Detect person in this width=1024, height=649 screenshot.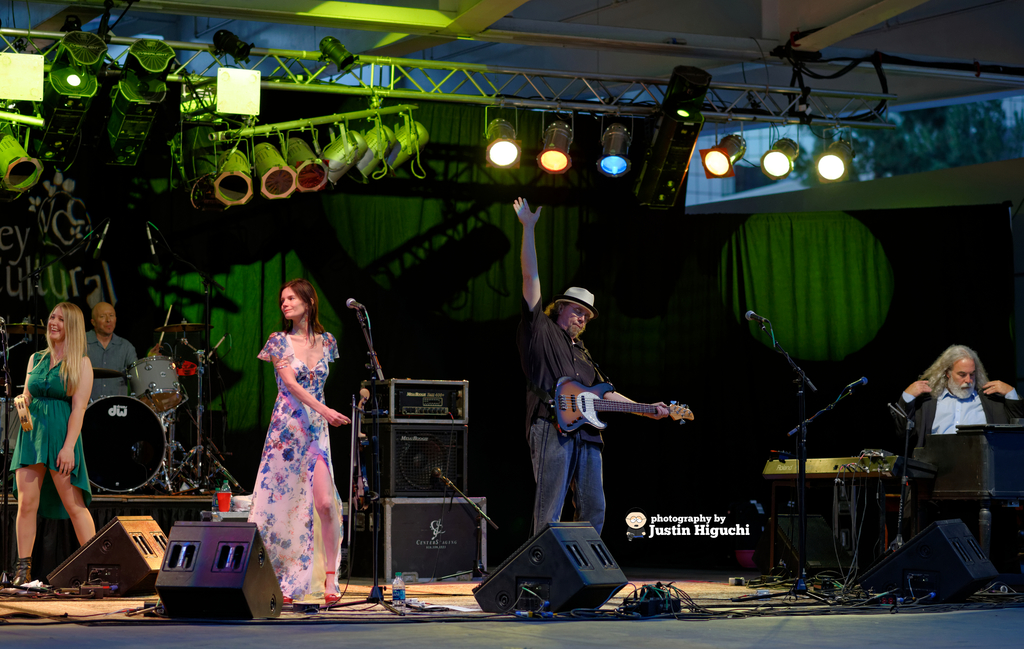
Detection: pyautogui.locateOnScreen(905, 349, 1021, 588).
